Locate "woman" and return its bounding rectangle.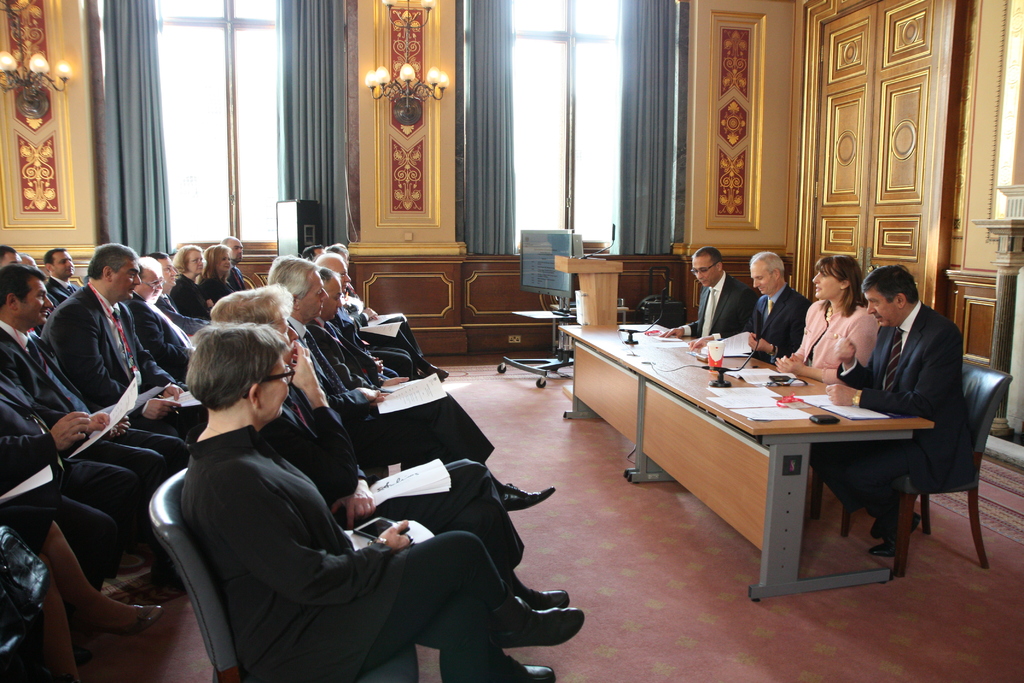
detection(175, 242, 210, 317).
